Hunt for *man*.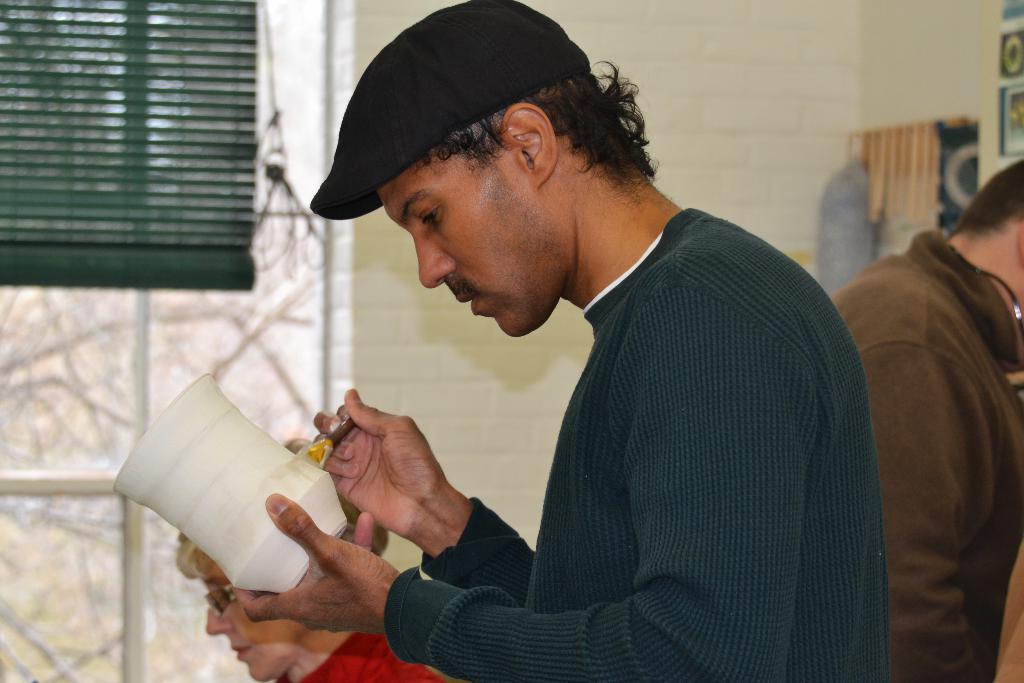
Hunted down at {"x1": 830, "y1": 158, "x2": 1023, "y2": 682}.
